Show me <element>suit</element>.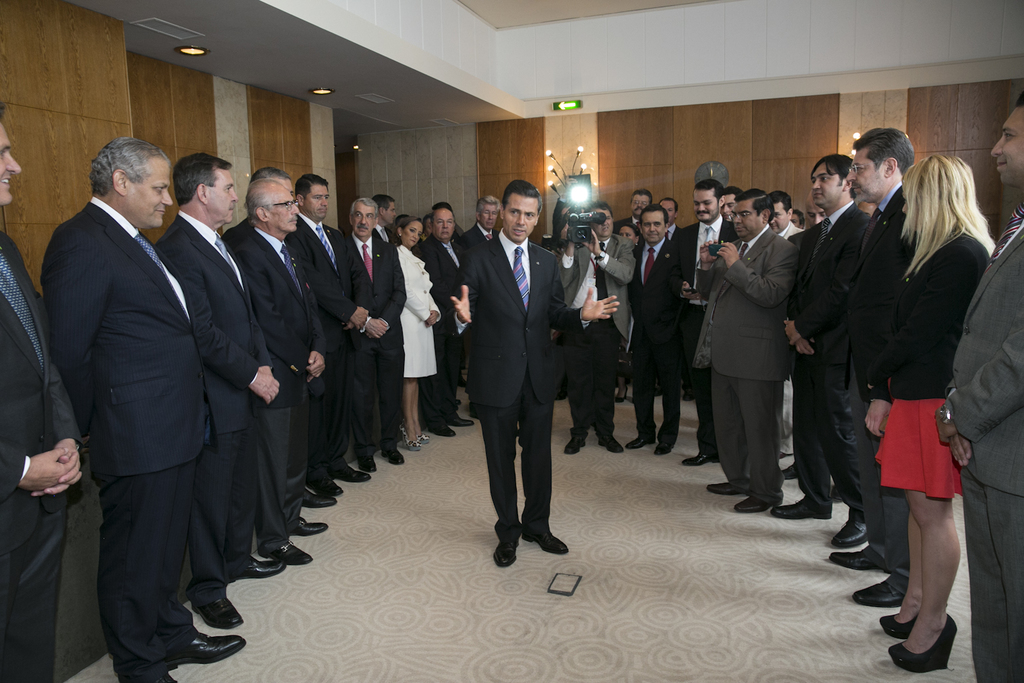
<element>suit</element> is here: region(690, 225, 803, 504).
